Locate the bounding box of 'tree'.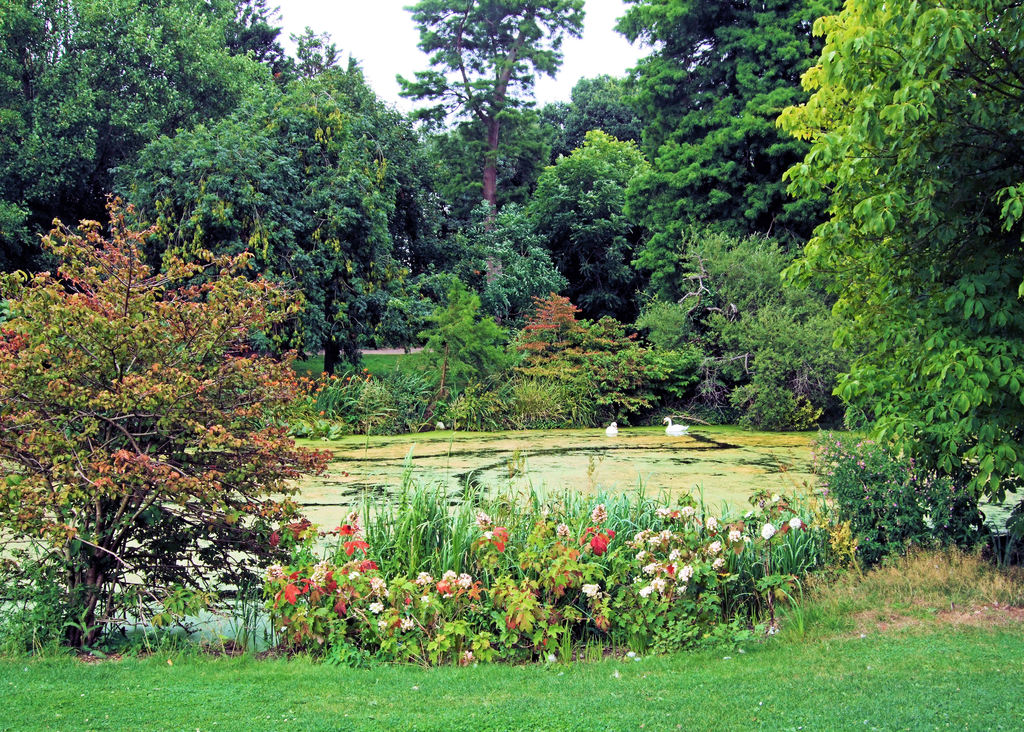
Bounding box: box(589, 0, 810, 231).
